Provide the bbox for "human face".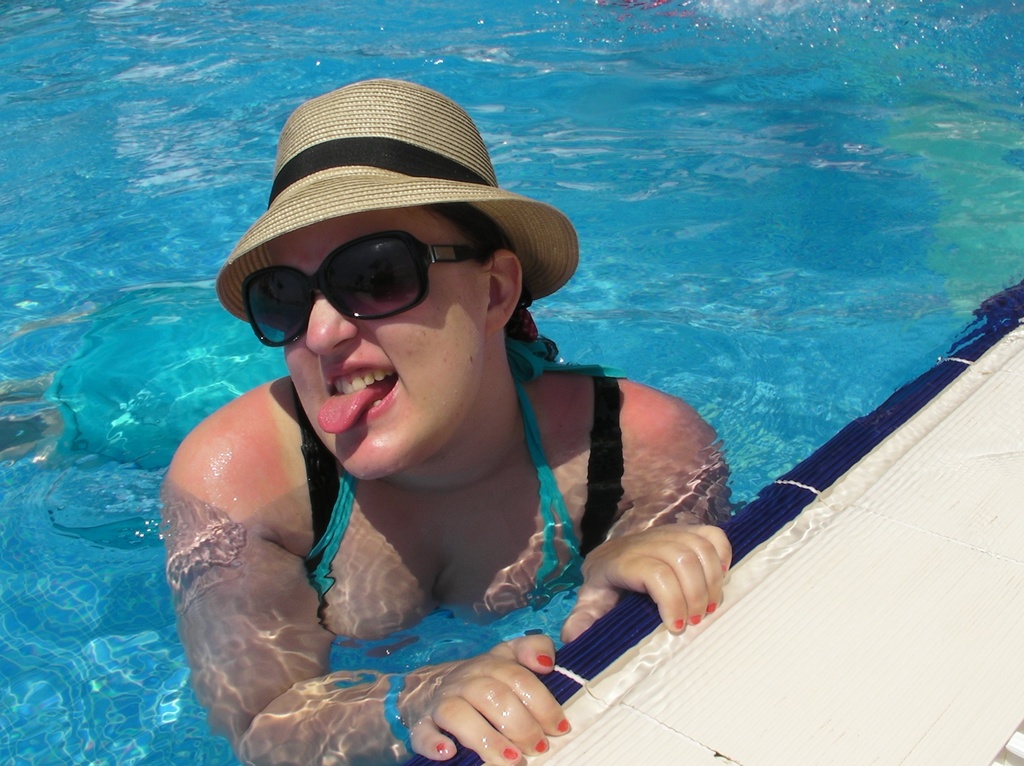
left=273, top=209, right=491, bottom=476.
